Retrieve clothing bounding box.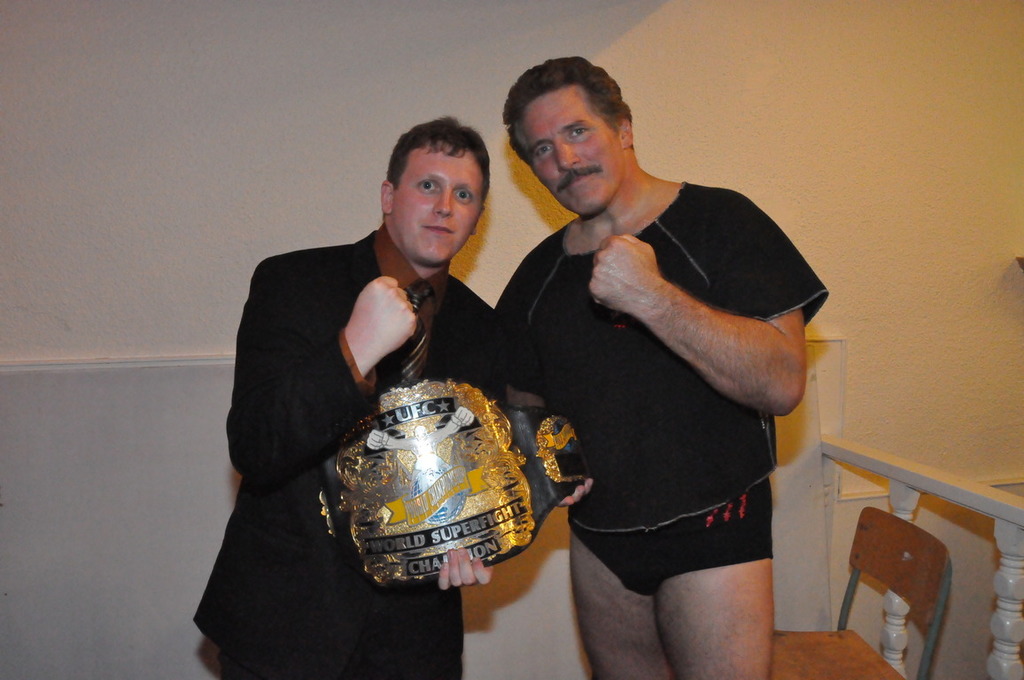
Bounding box: rect(193, 223, 495, 679).
